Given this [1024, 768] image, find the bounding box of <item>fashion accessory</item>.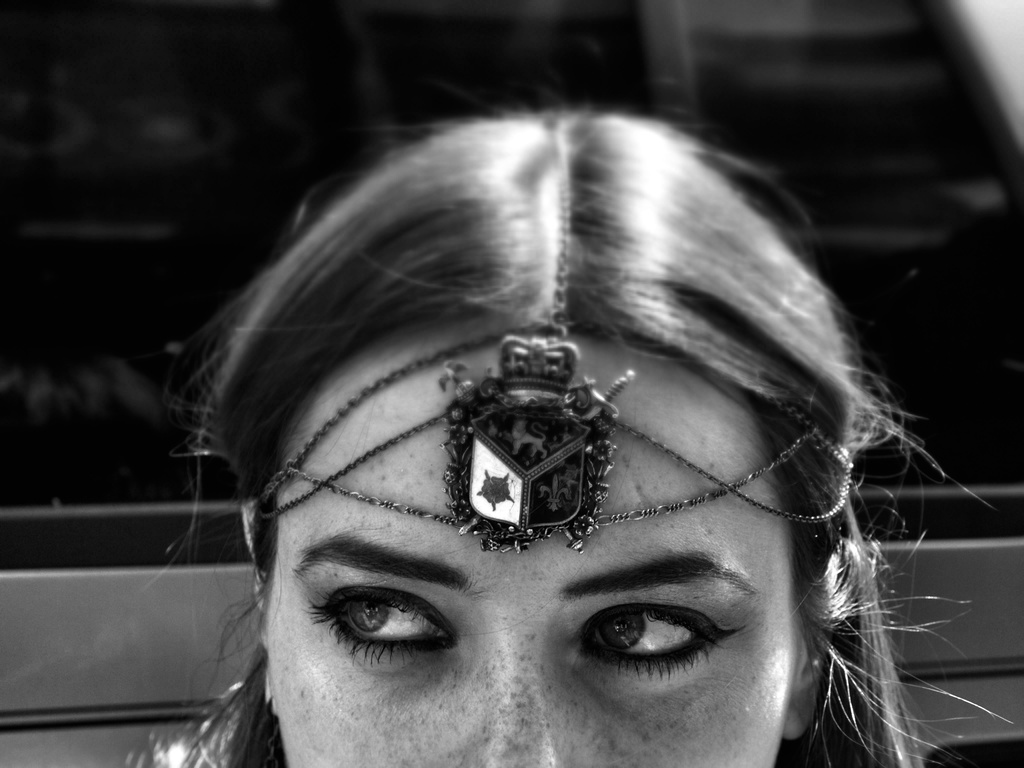
<bbox>232, 127, 873, 593</bbox>.
